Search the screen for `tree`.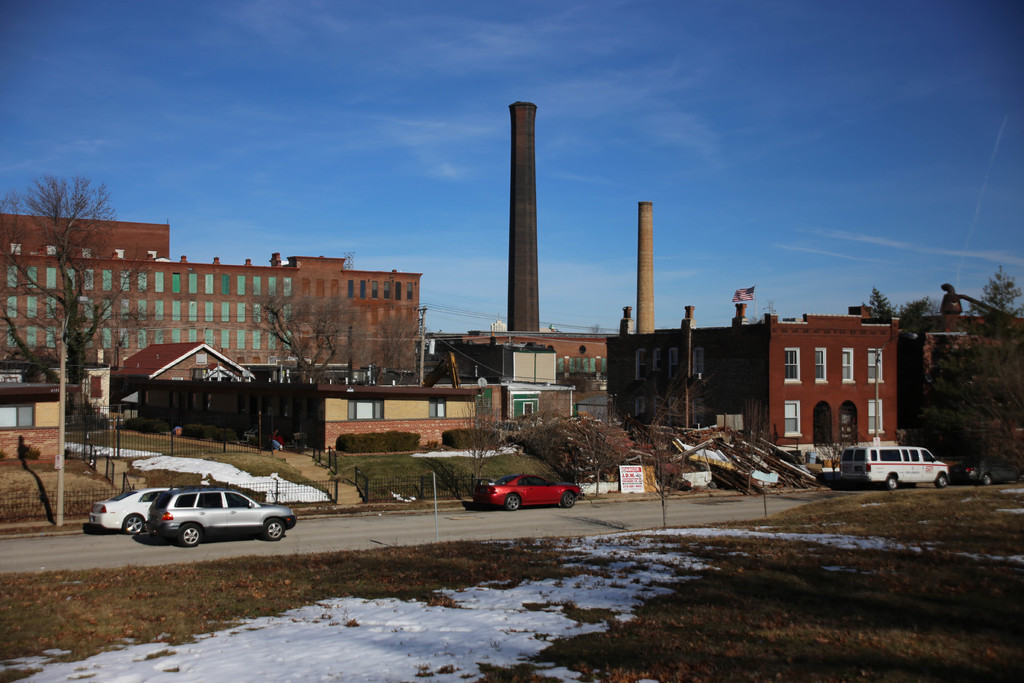
Found at [left=507, top=408, right=636, bottom=500].
